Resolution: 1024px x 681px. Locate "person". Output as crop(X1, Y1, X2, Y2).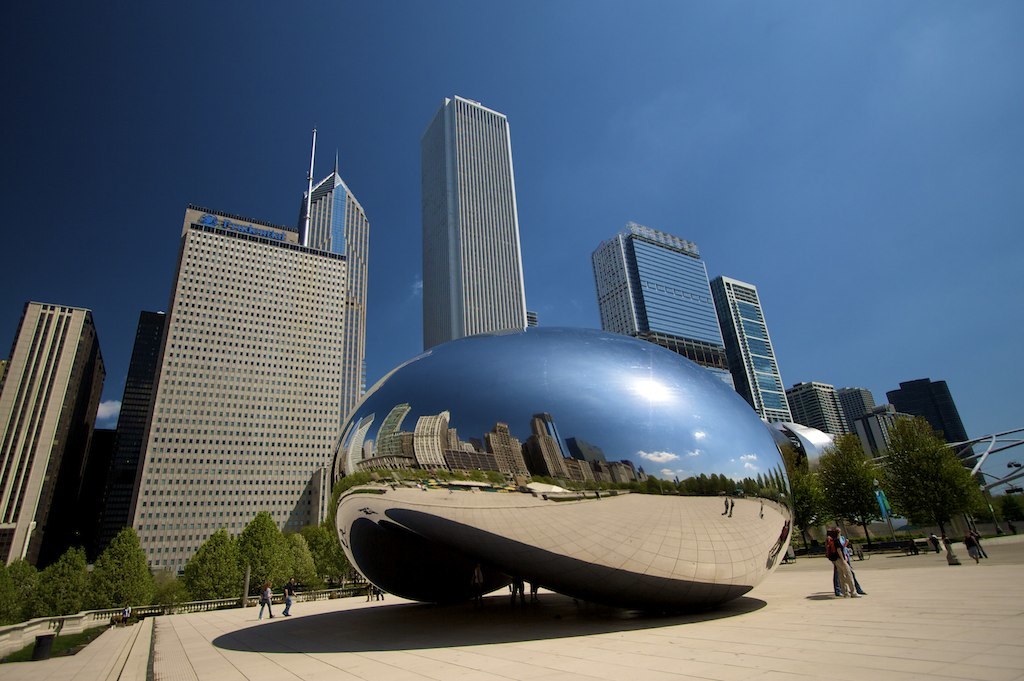
crop(973, 529, 988, 559).
